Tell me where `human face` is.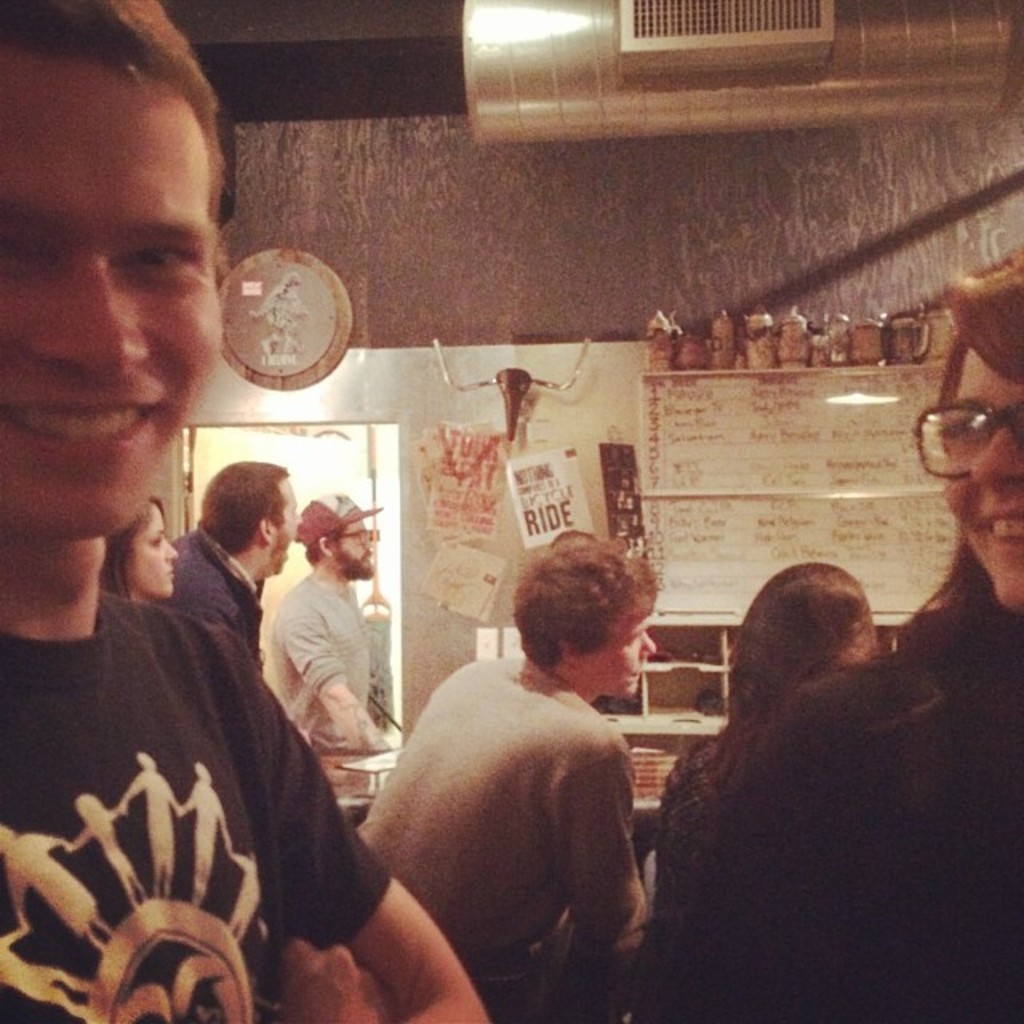
`human face` is at crop(581, 613, 648, 693).
